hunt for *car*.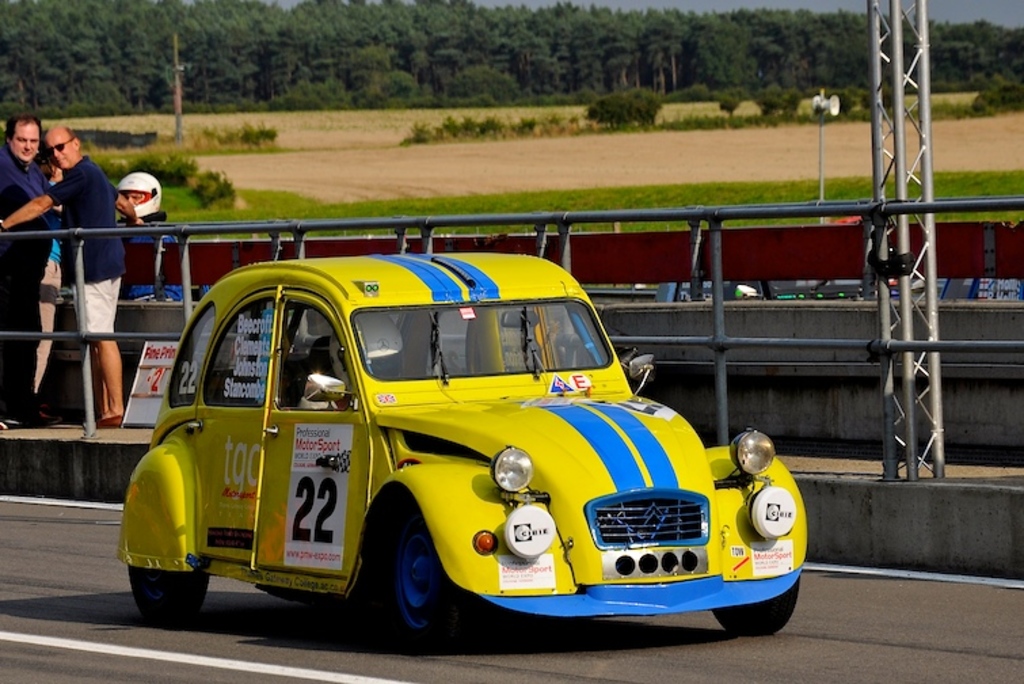
Hunted down at bbox(121, 250, 810, 653).
